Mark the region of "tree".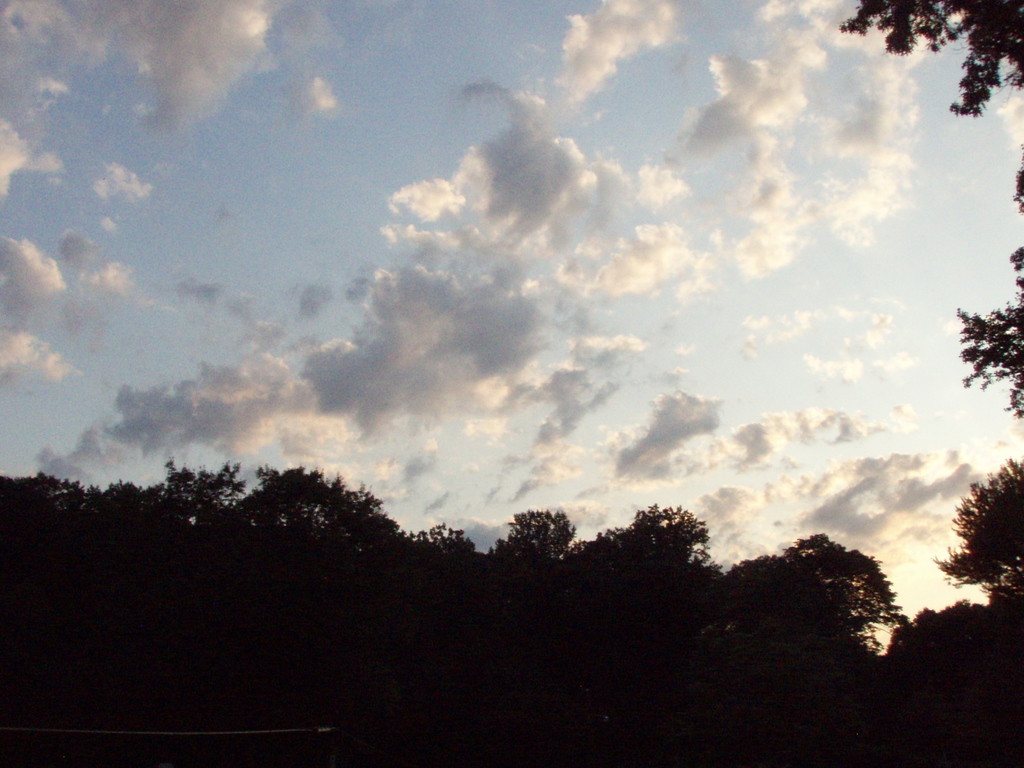
Region: <box>703,518,908,756</box>.
